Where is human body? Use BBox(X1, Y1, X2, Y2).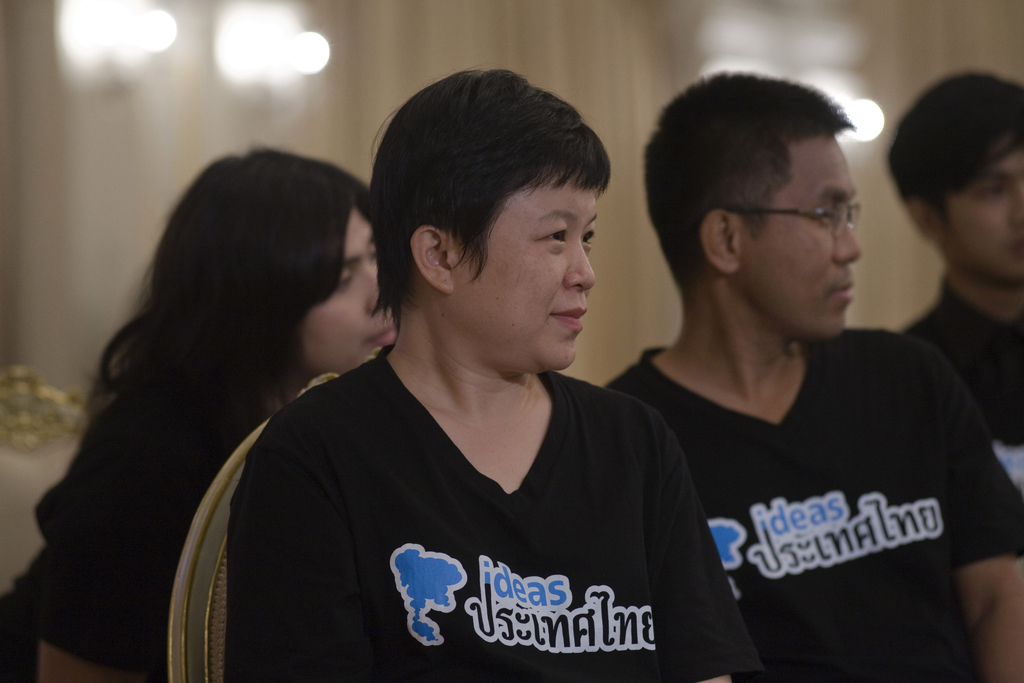
BBox(224, 341, 771, 682).
